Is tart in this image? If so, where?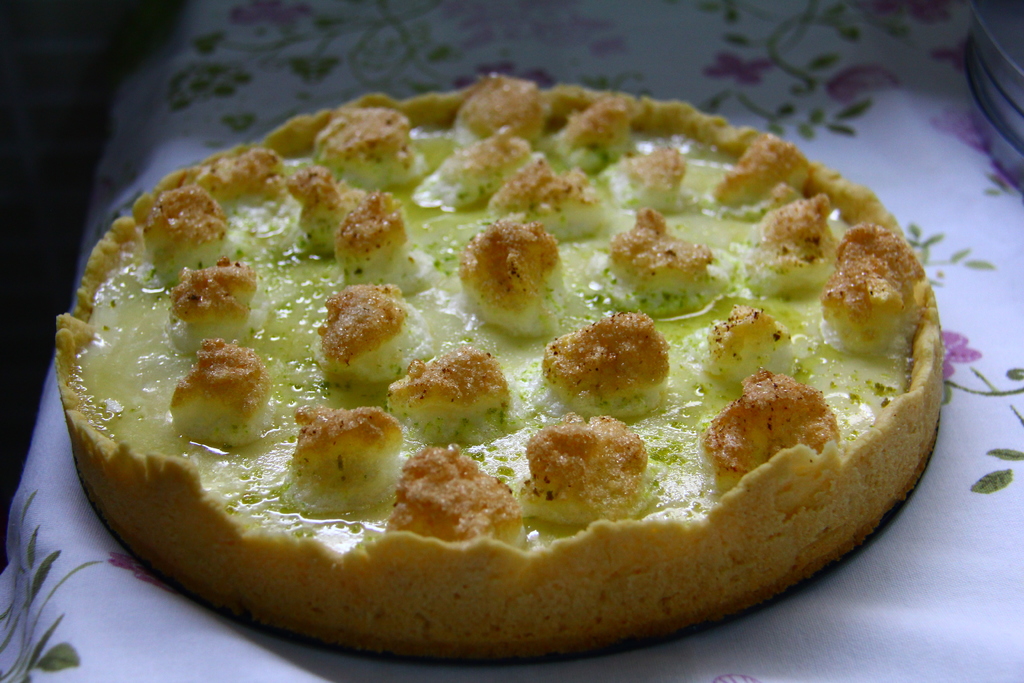
Yes, at bbox=[55, 73, 945, 664].
